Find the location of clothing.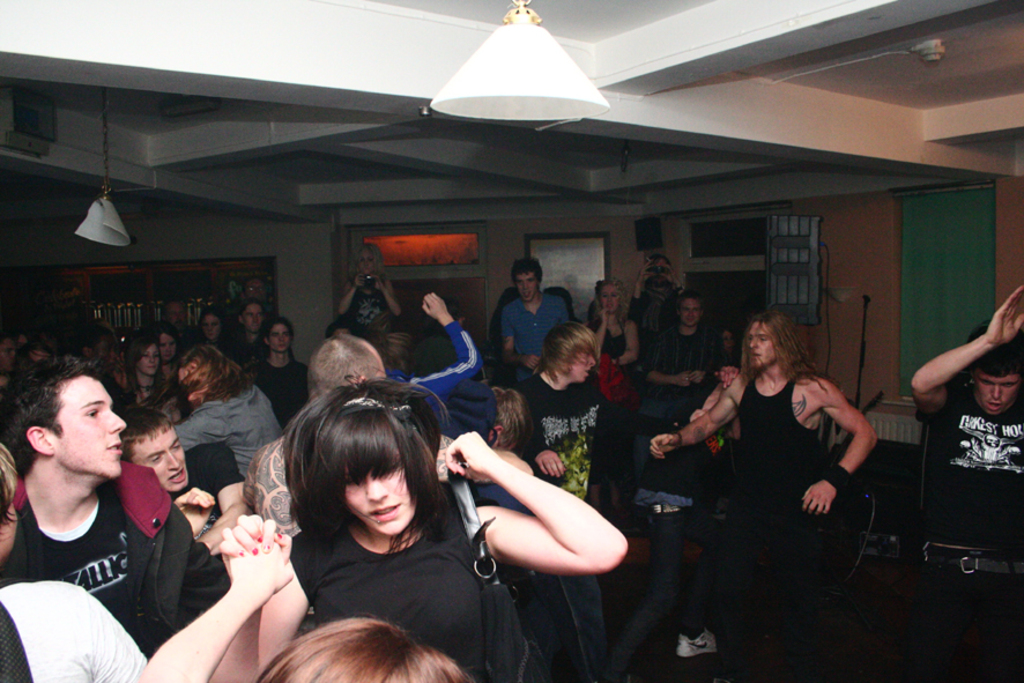
Location: bbox=[643, 320, 726, 432].
